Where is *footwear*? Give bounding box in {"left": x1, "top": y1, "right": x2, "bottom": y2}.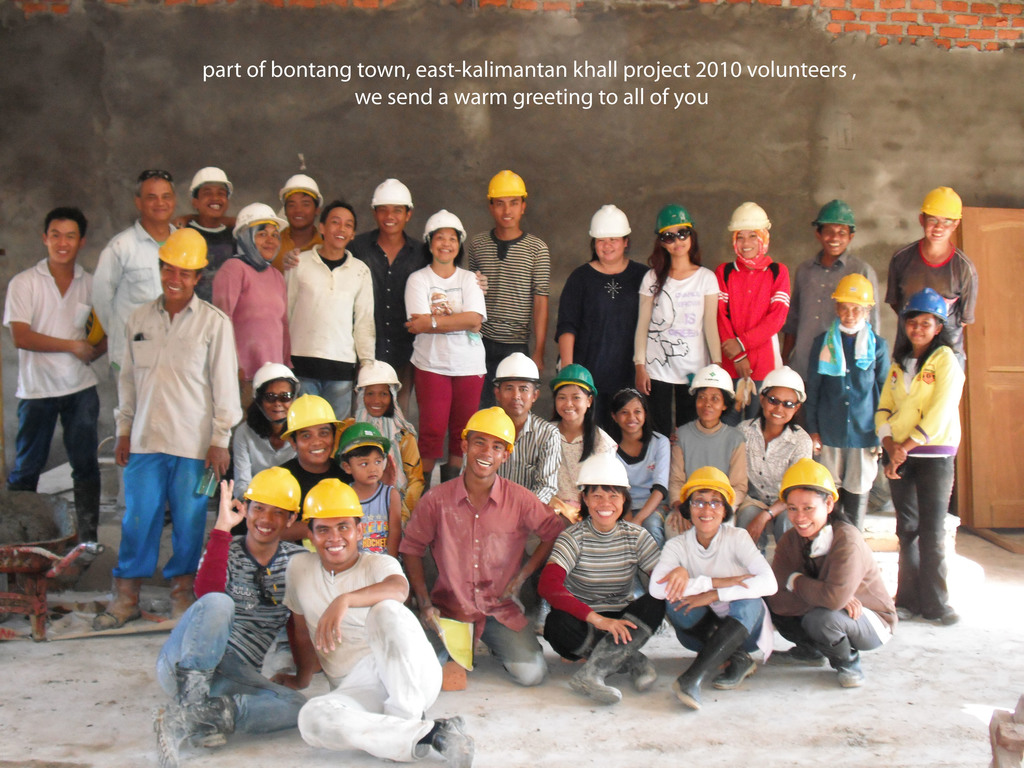
{"left": 829, "top": 634, "right": 864, "bottom": 691}.
